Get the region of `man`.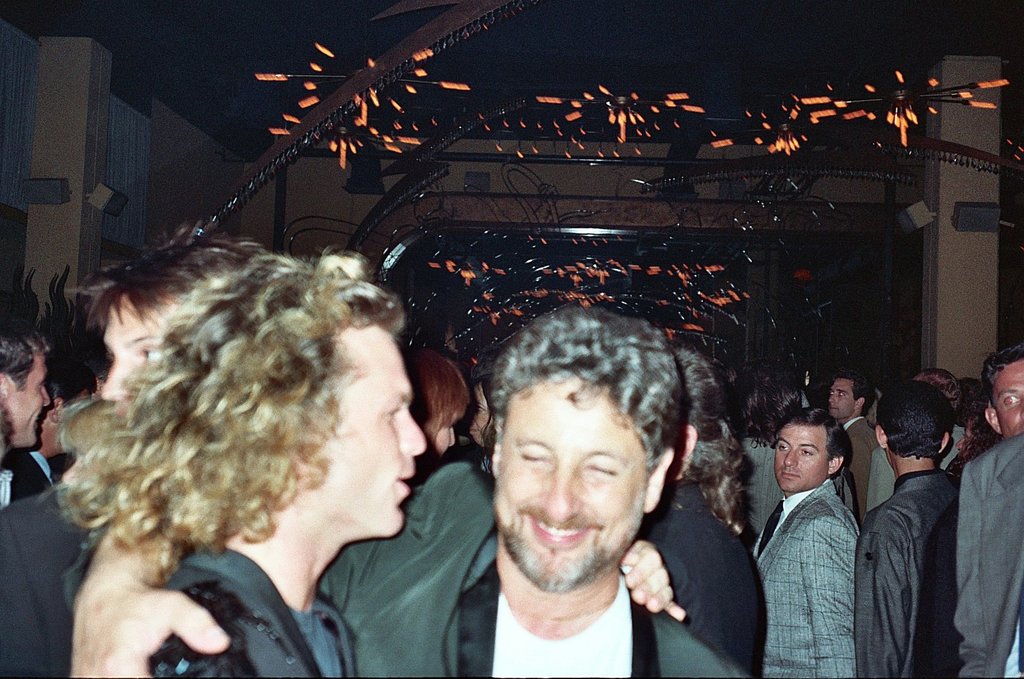
locate(69, 304, 747, 678).
